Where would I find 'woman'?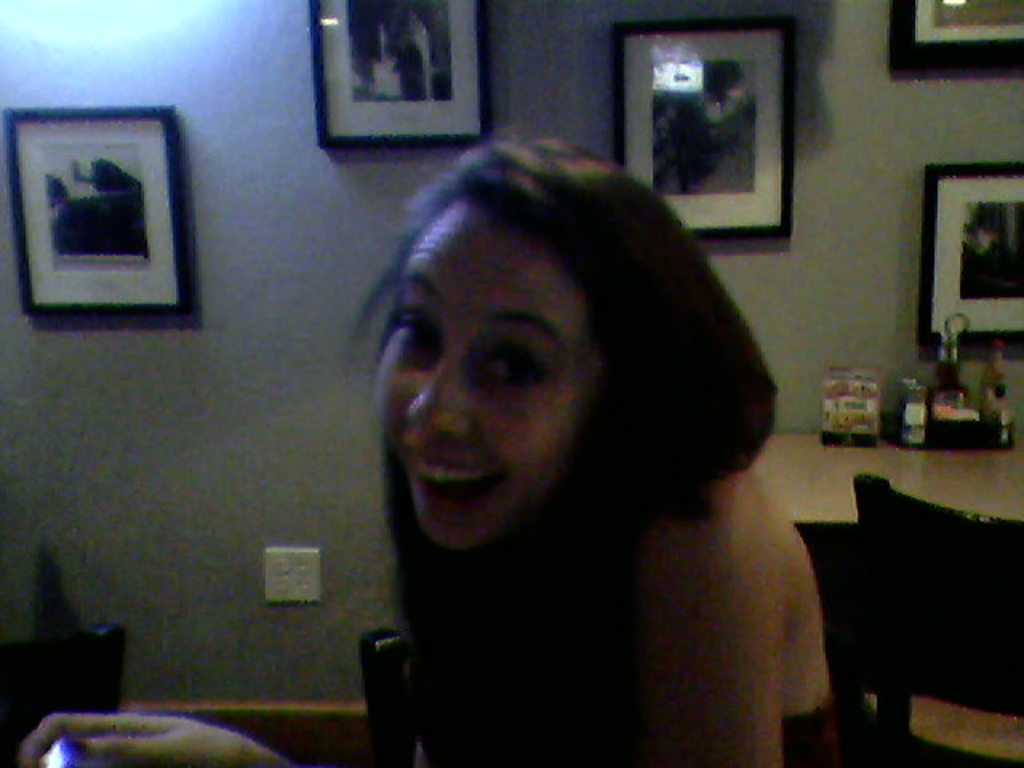
At (left=302, top=126, right=832, bottom=752).
